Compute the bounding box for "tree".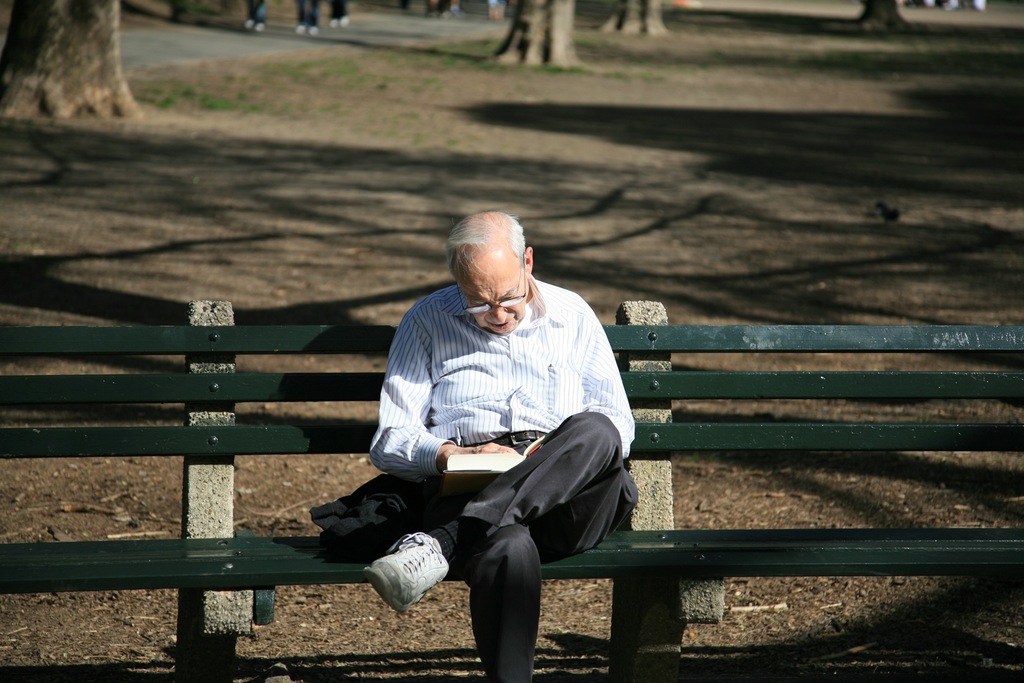
[x1=857, y1=0, x2=911, y2=31].
